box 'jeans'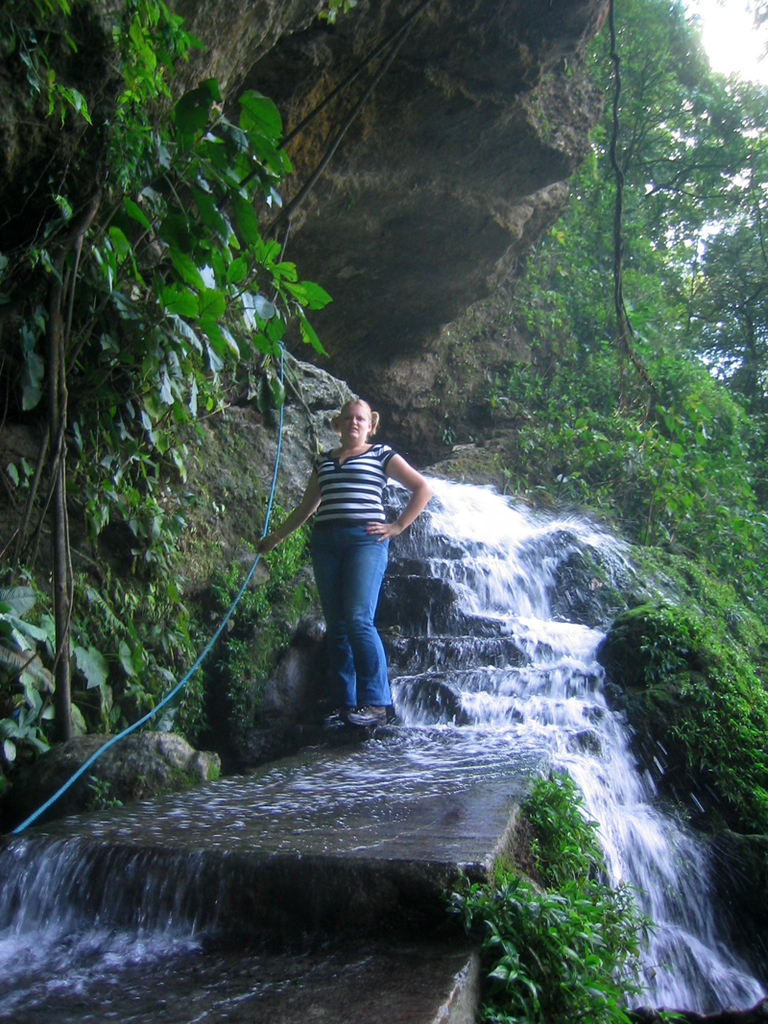
bbox=[293, 507, 402, 735]
